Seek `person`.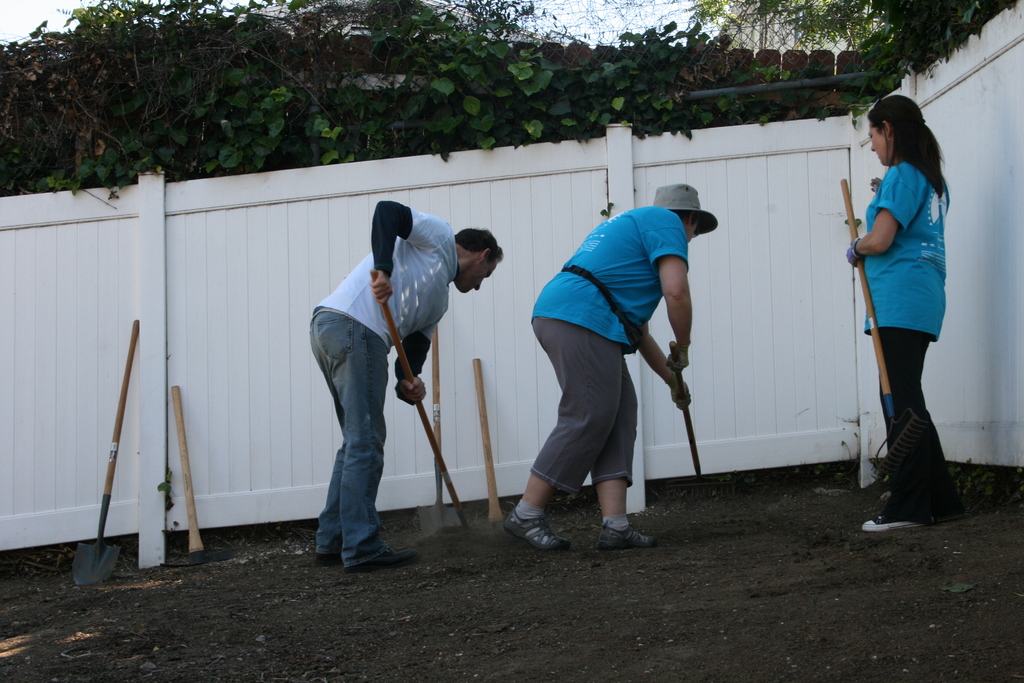
box(279, 186, 523, 573).
